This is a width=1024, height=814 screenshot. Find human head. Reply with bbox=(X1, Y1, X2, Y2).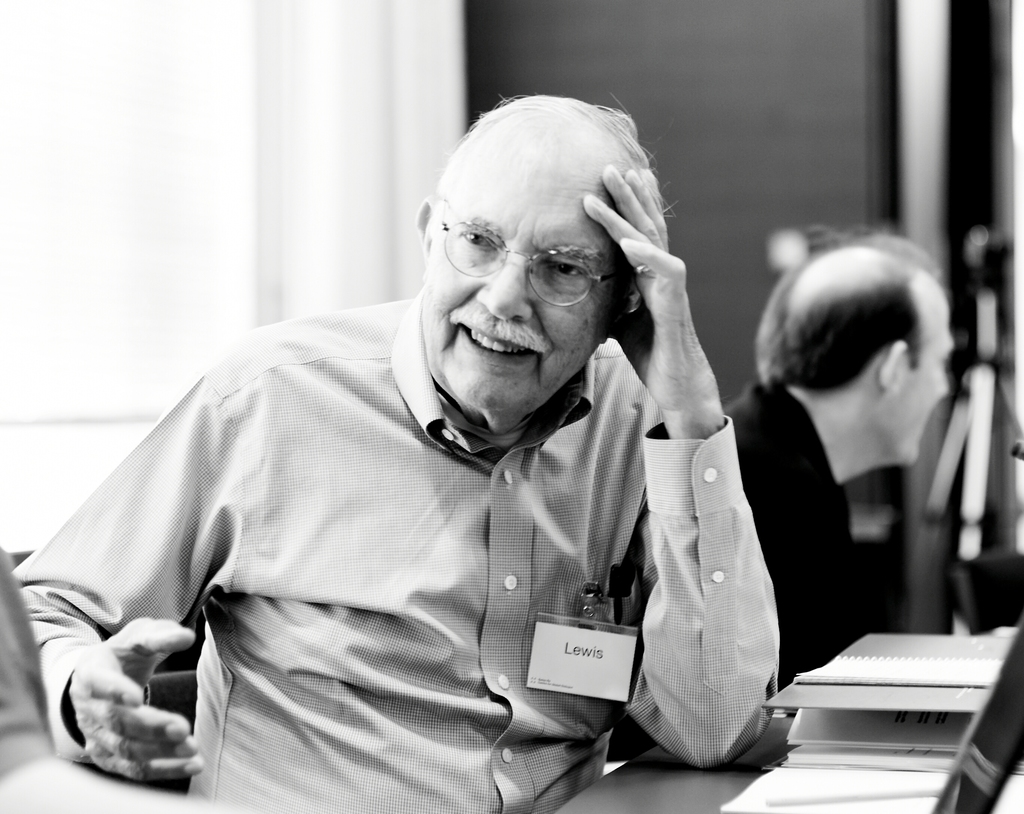
bbox=(411, 95, 671, 480).
